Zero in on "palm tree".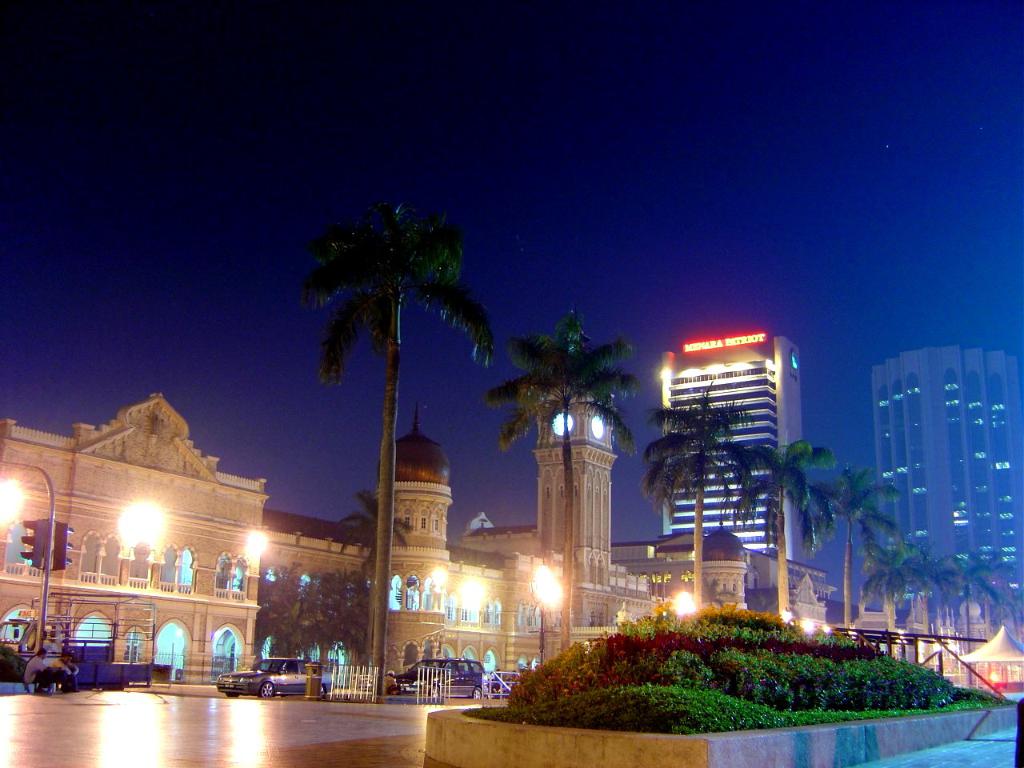
Zeroed in: locate(926, 554, 965, 636).
